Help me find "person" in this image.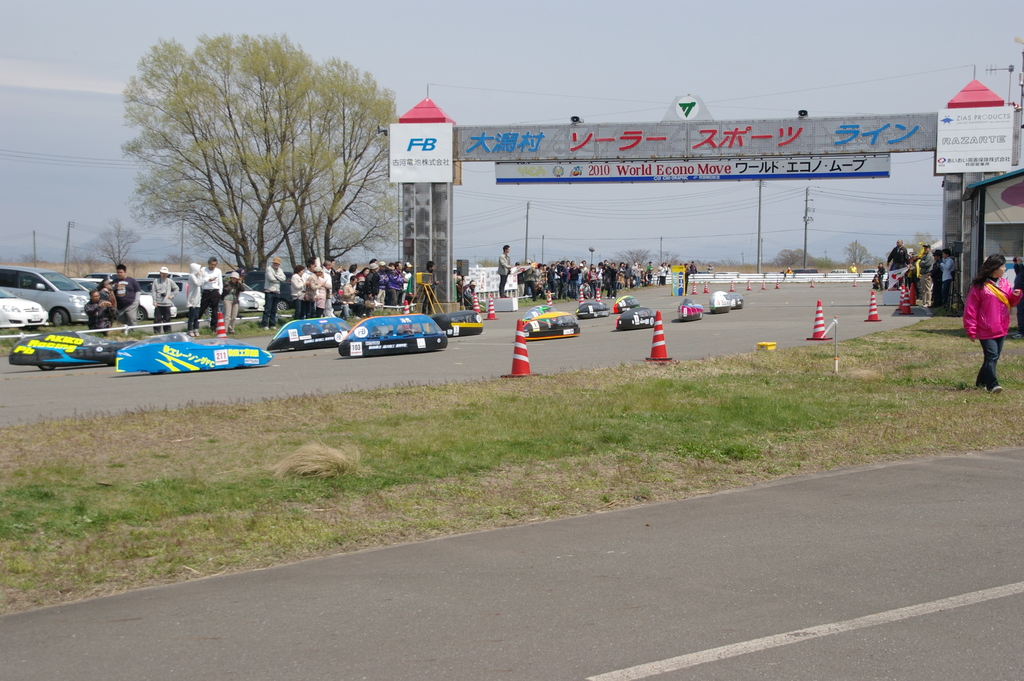
Found it: Rect(110, 260, 136, 332).
